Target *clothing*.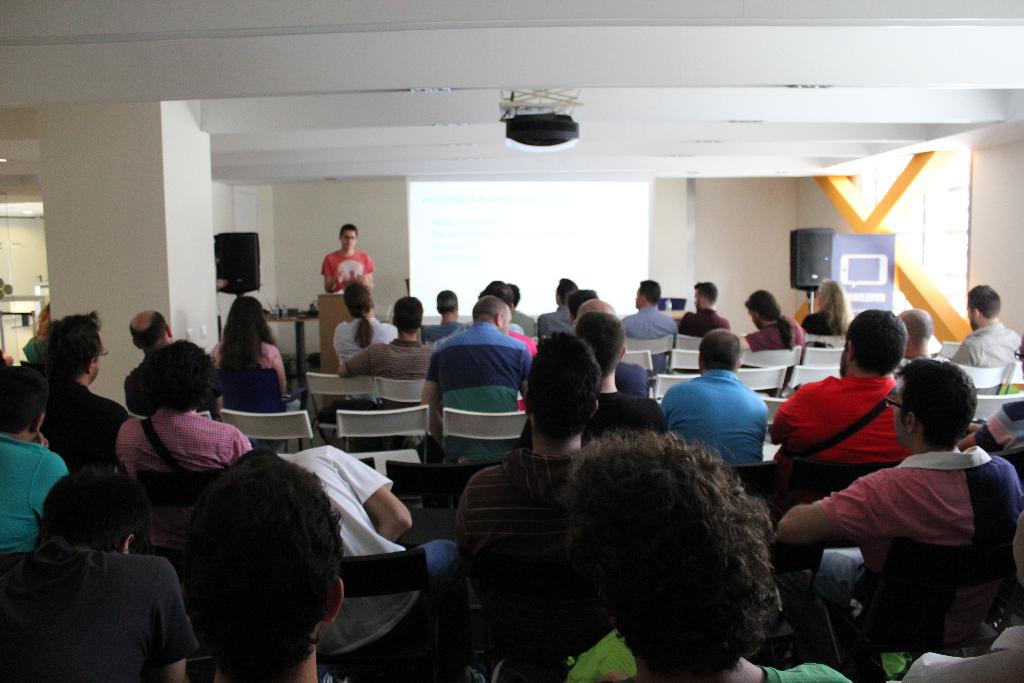
Target region: detection(225, 334, 289, 389).
